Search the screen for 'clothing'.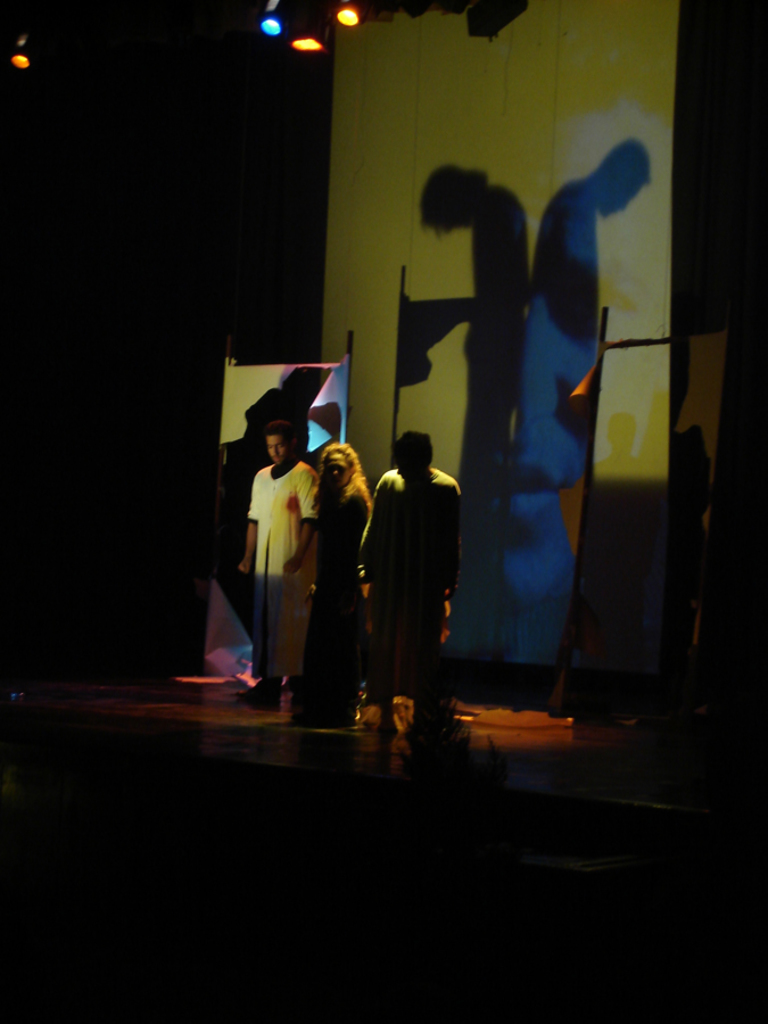
Found at 363, 422, 469, 696.
